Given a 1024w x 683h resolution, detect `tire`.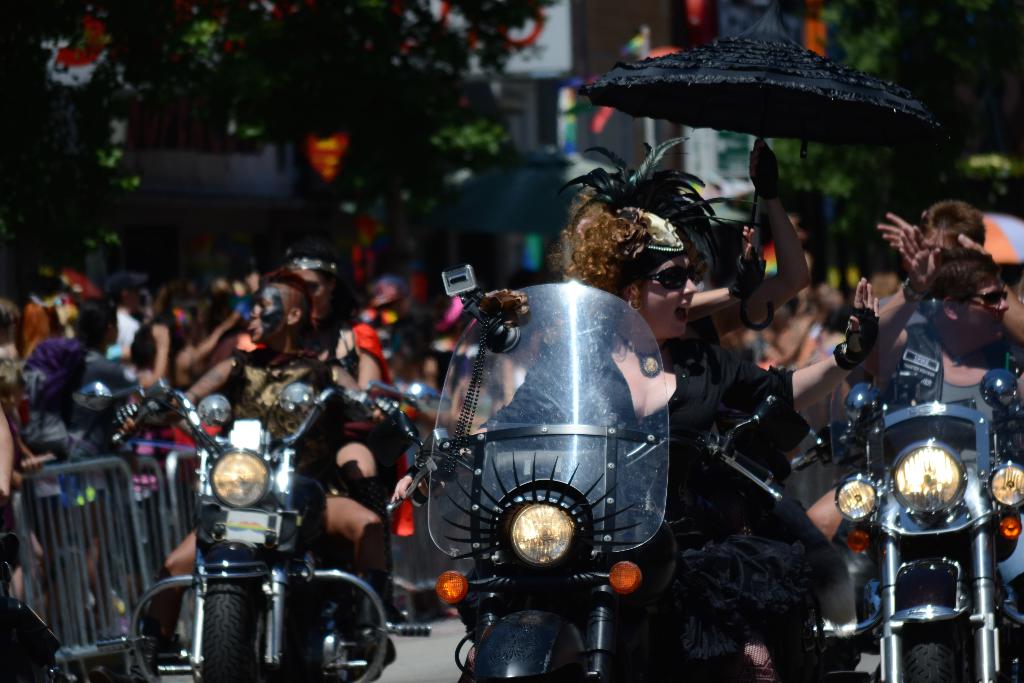
detection(902, 623, 975, 682).
